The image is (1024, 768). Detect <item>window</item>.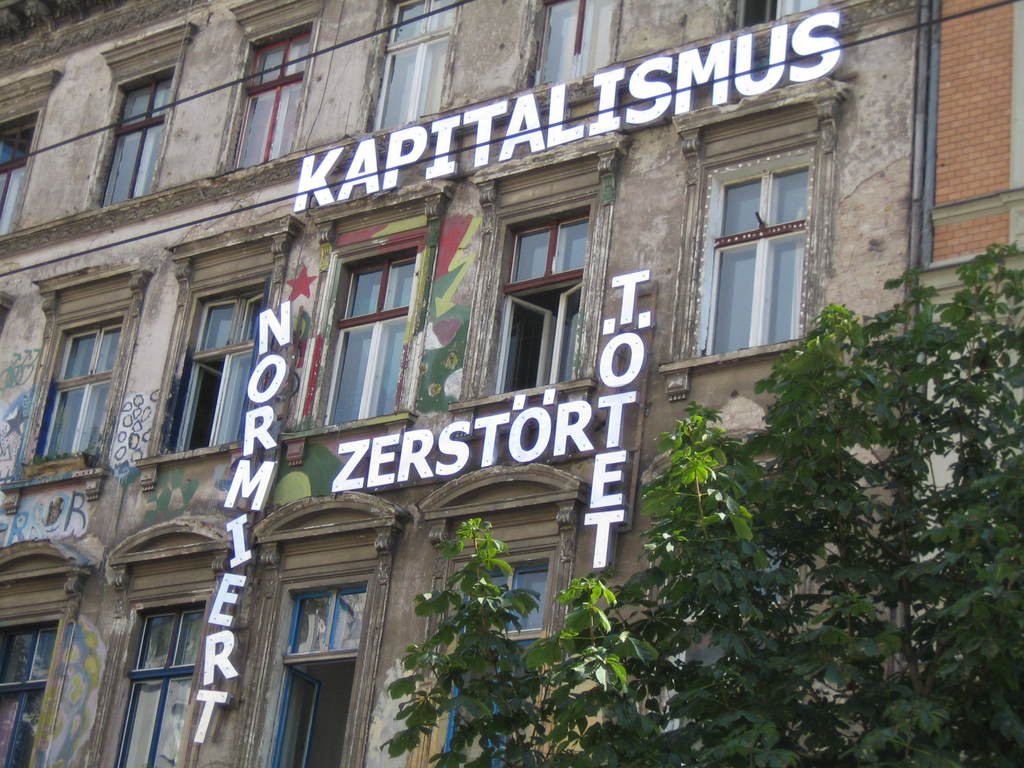
Detection: <box>493,206,588,394</box>.
